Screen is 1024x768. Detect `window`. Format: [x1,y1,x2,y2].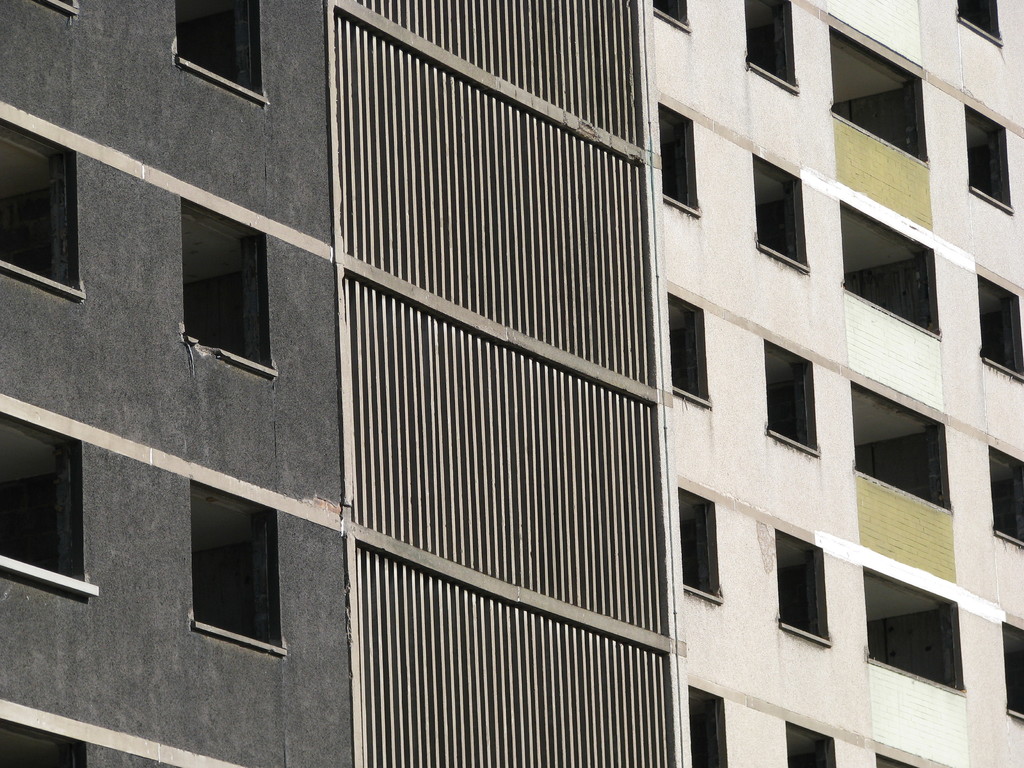
[752,150,813,274].
